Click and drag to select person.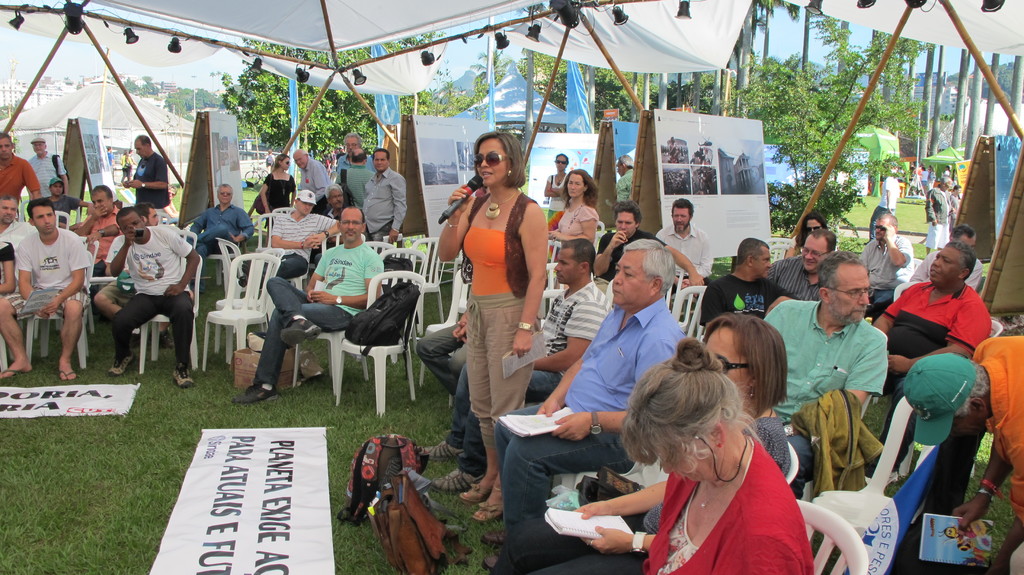
Selection: {"x1": 764, "y1": 229, "x2": 836, "y2": 302}.
